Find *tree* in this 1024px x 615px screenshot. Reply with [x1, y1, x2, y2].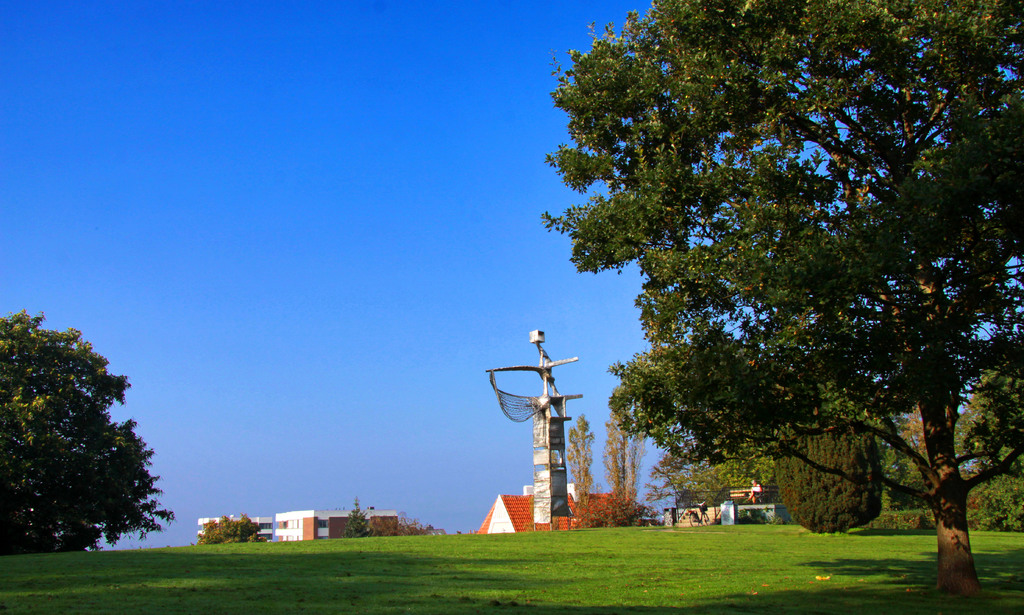
[341, 492, 376, 541].
